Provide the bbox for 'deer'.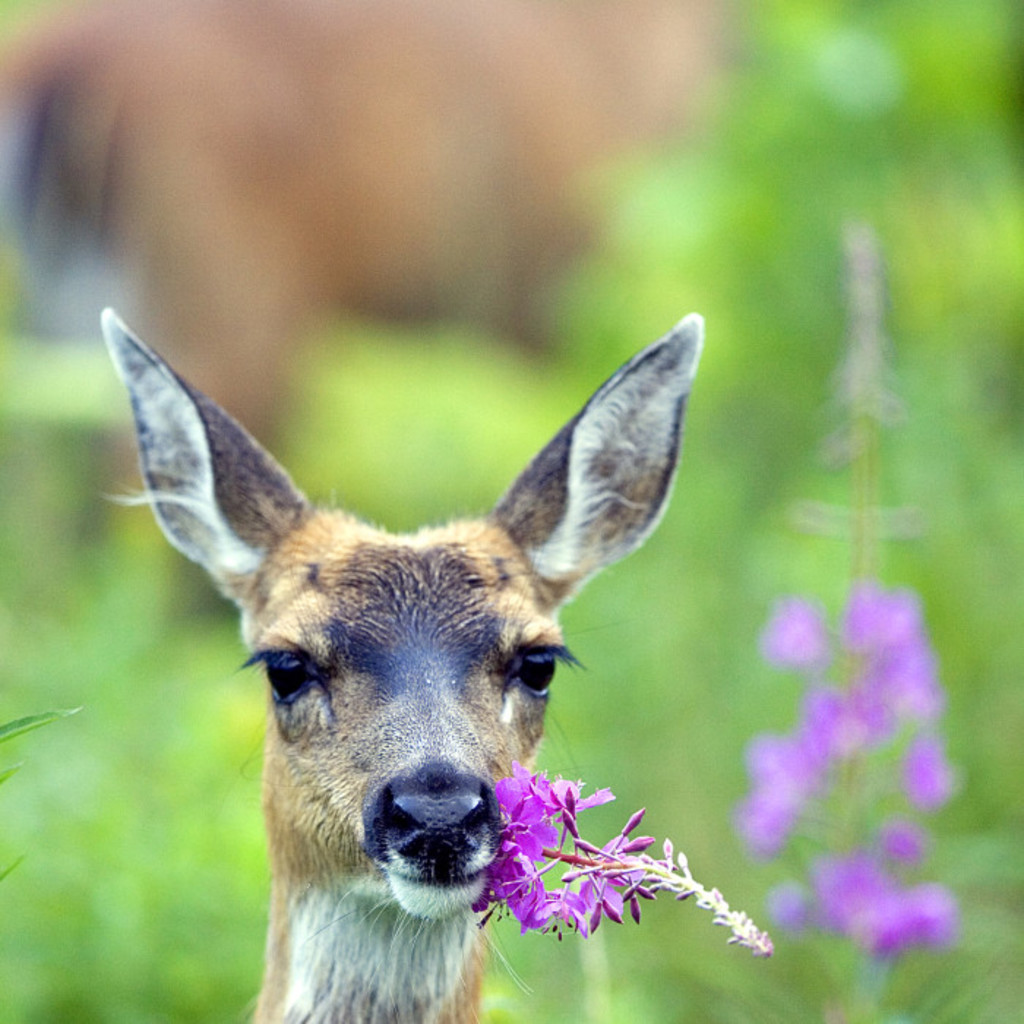
bbox=(110, 312, 701, 1023).
